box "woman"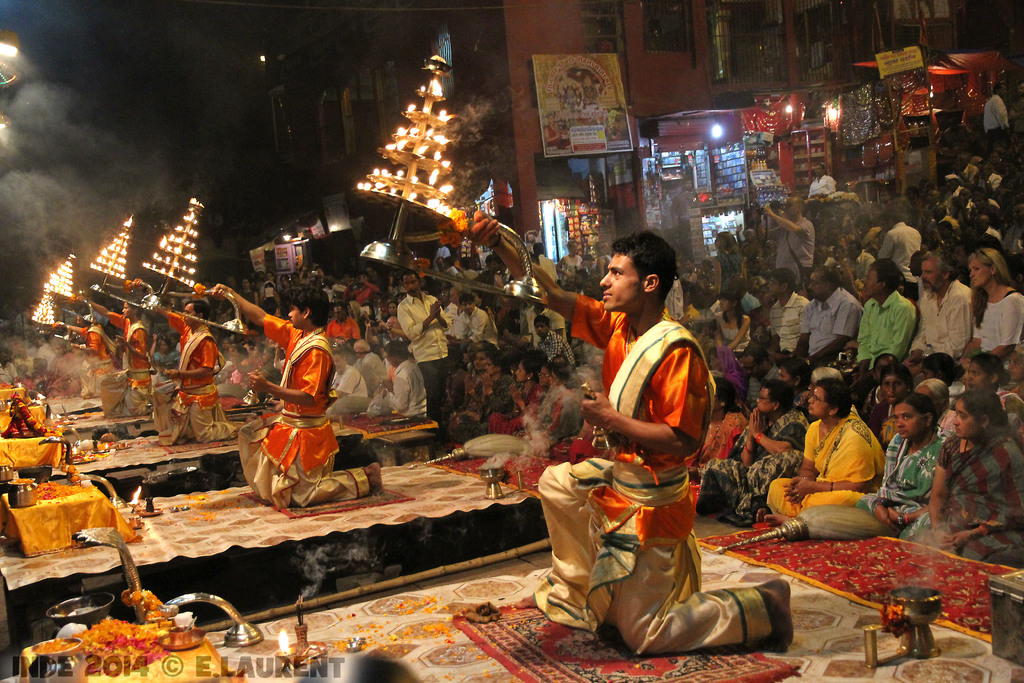
526/362/576/438
